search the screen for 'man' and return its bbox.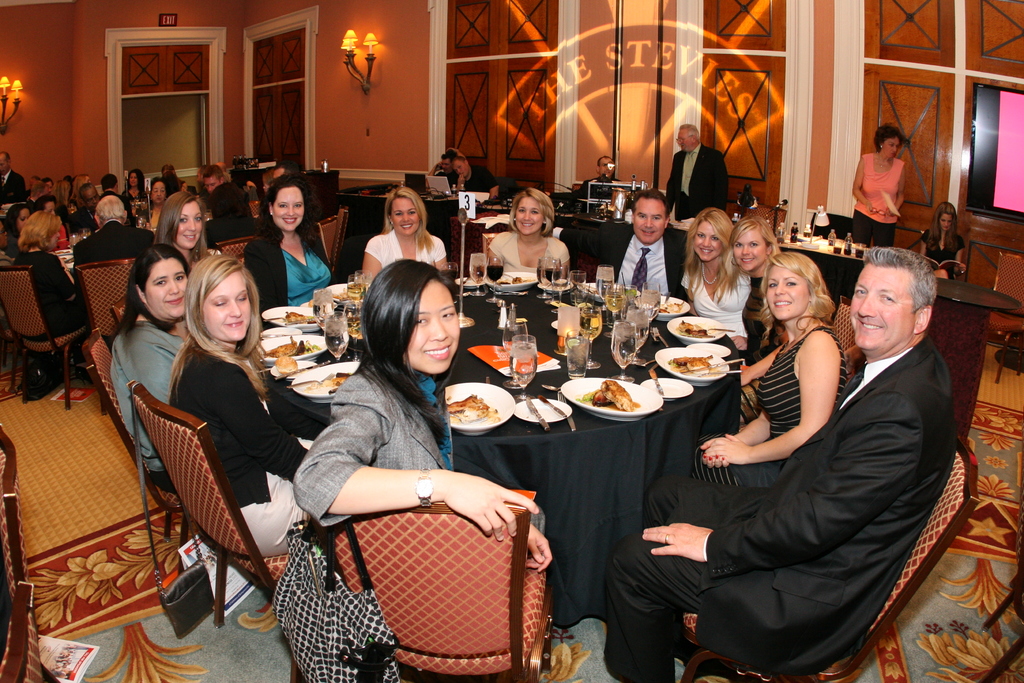
Found: left=452, top=152, right=495, bottom=193.
